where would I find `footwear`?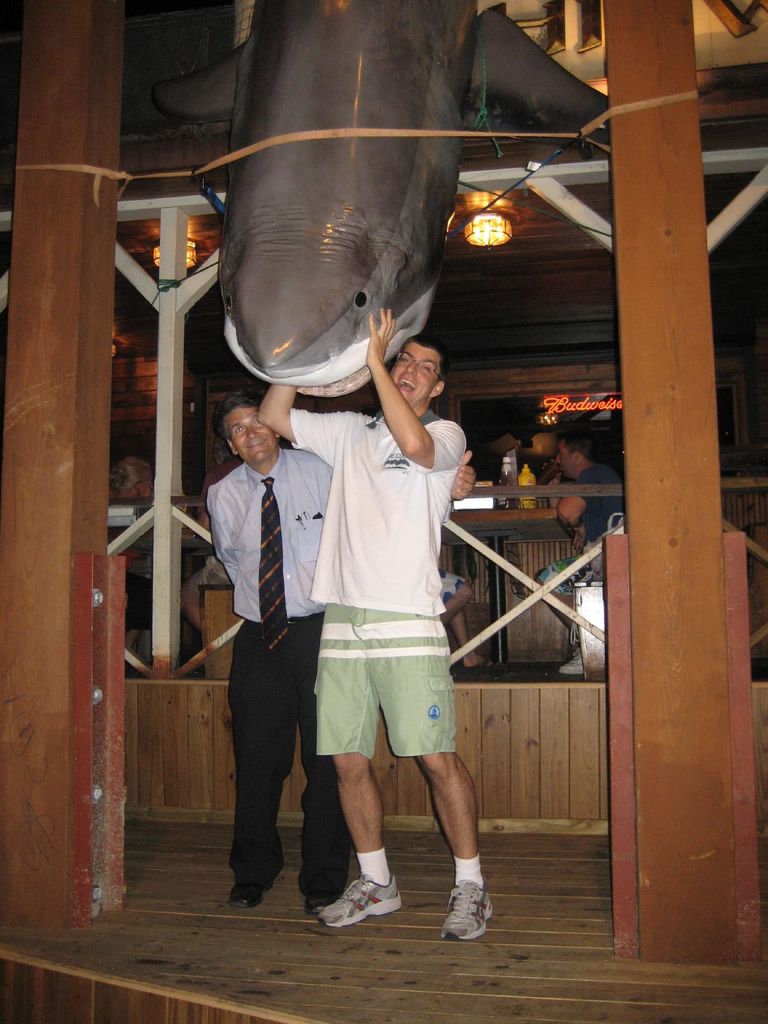
At <region>308, 895, 331, 907</region>.
